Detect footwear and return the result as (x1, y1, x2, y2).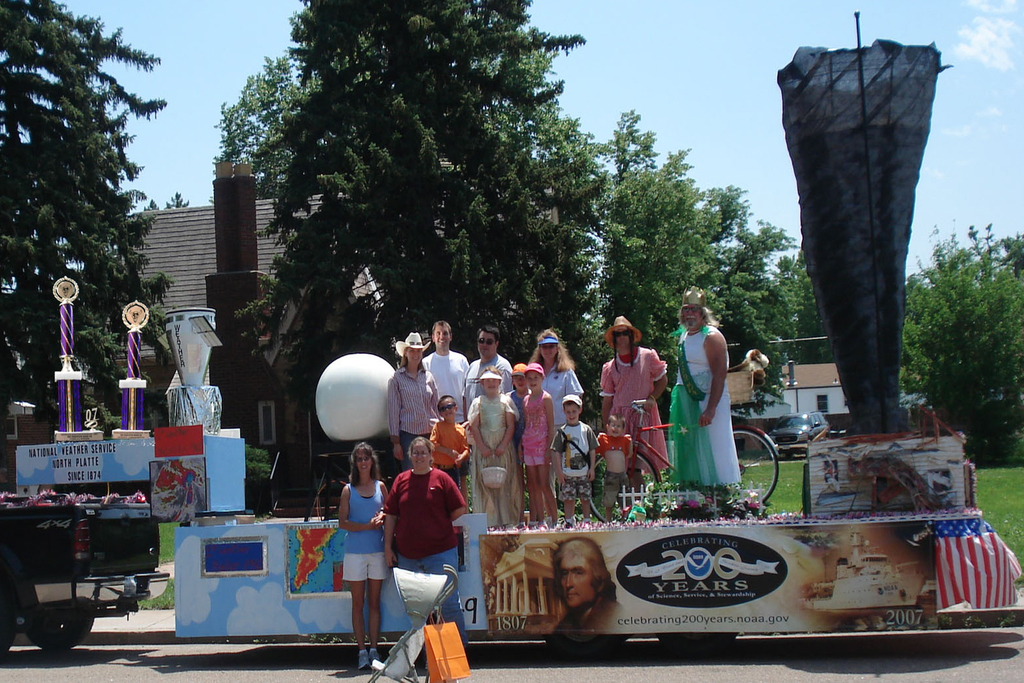
(598, 519, 606, 528).
